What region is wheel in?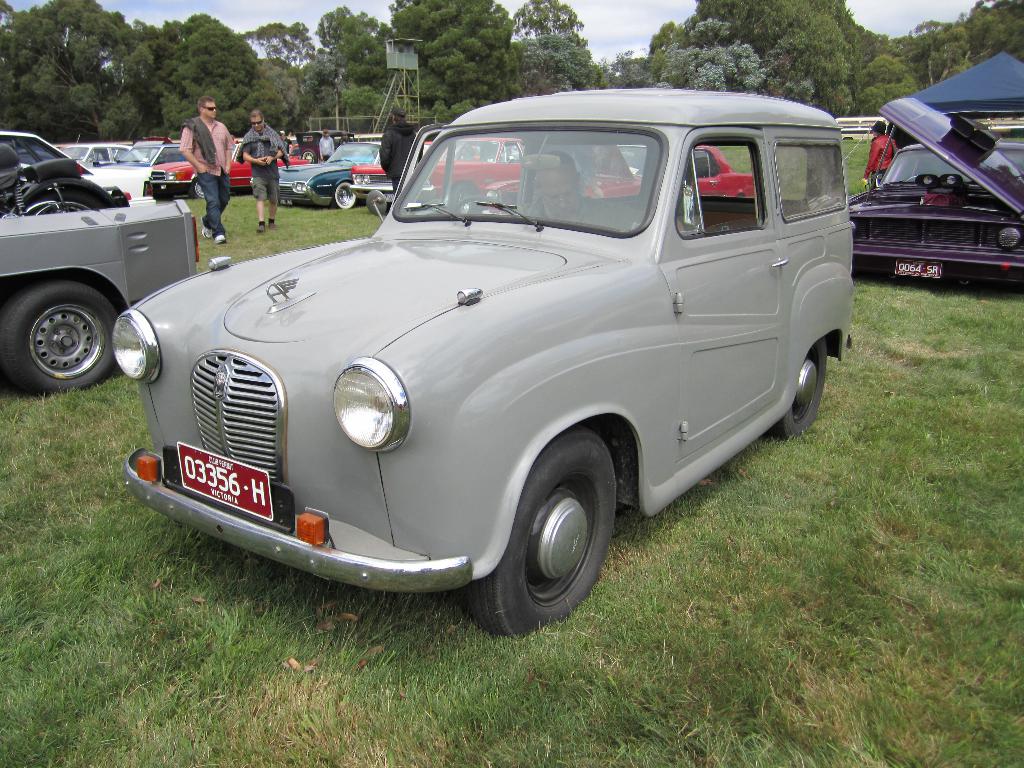
[4,277,120,396].
